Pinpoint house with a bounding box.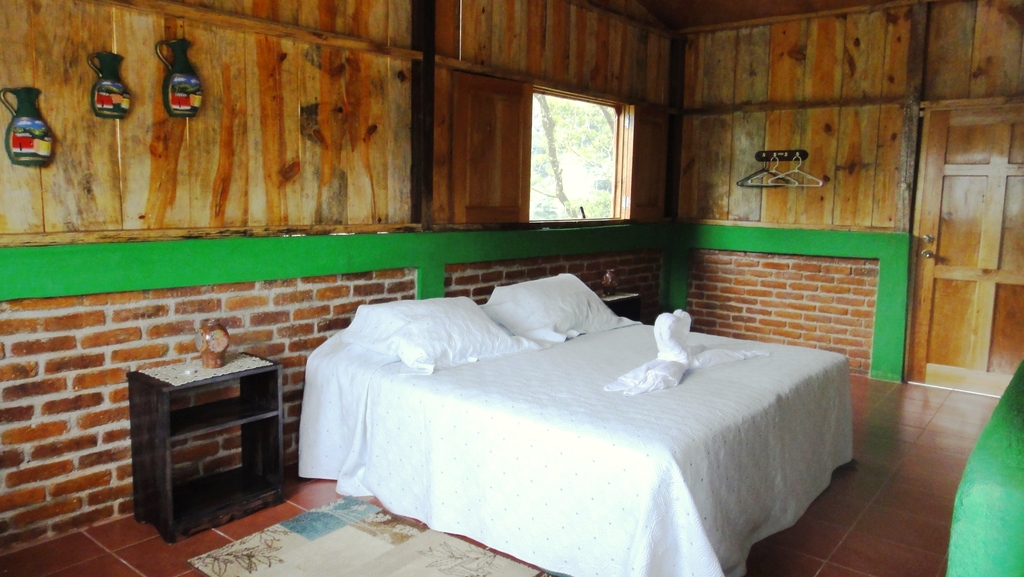
rect(0, 1, 1023, 576).
